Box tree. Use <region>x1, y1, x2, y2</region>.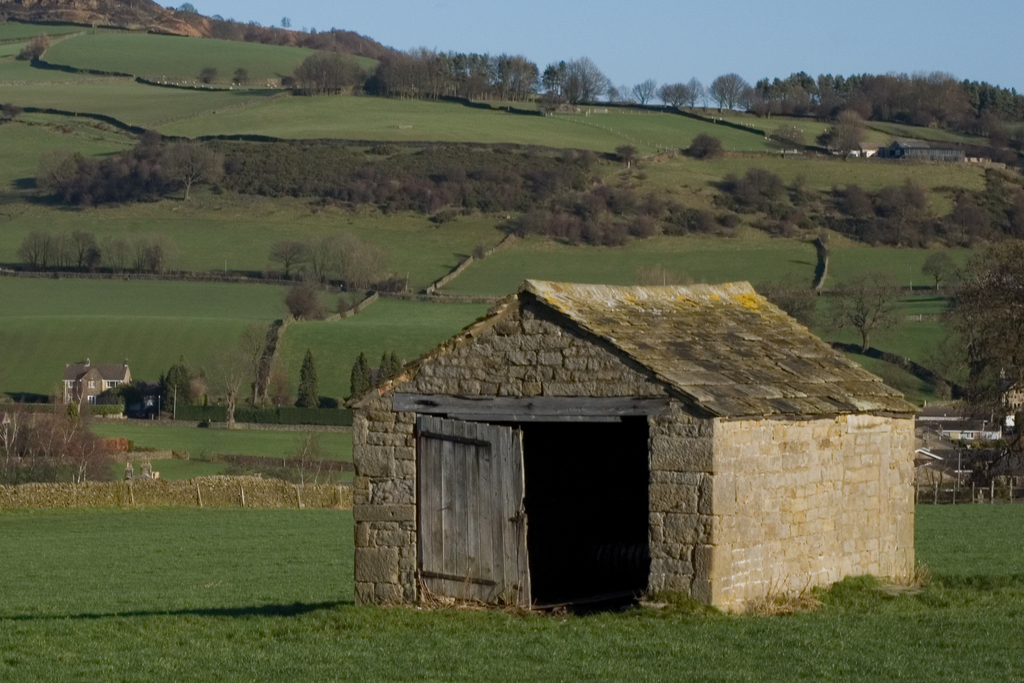
<region>690, 128, 728, 161</region>.
